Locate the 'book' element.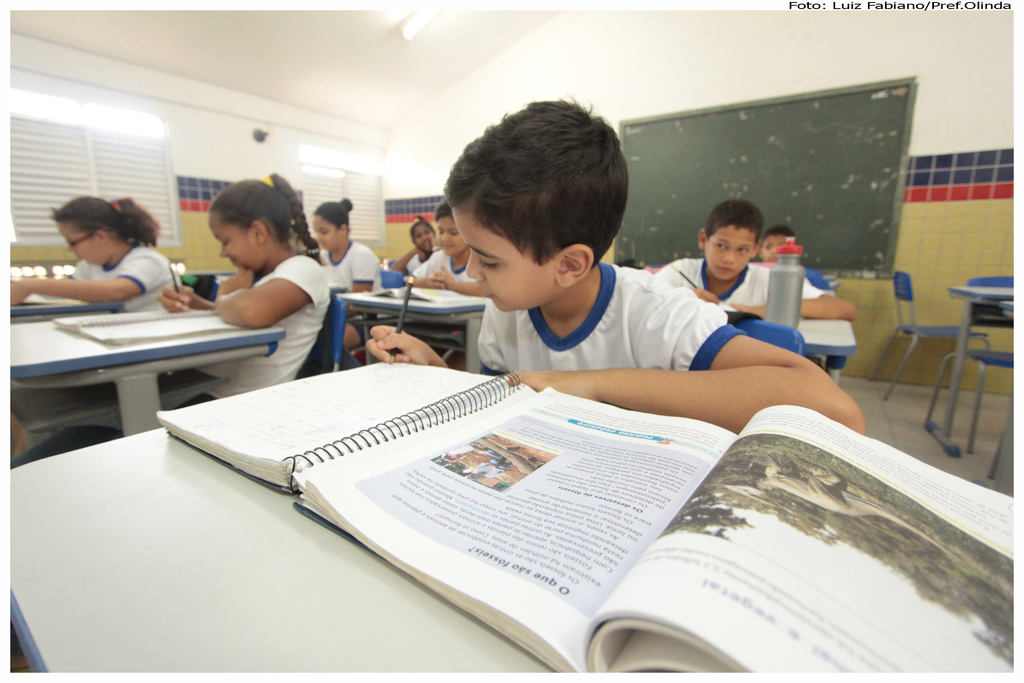
Element bbox: 289:403:1011:682.
